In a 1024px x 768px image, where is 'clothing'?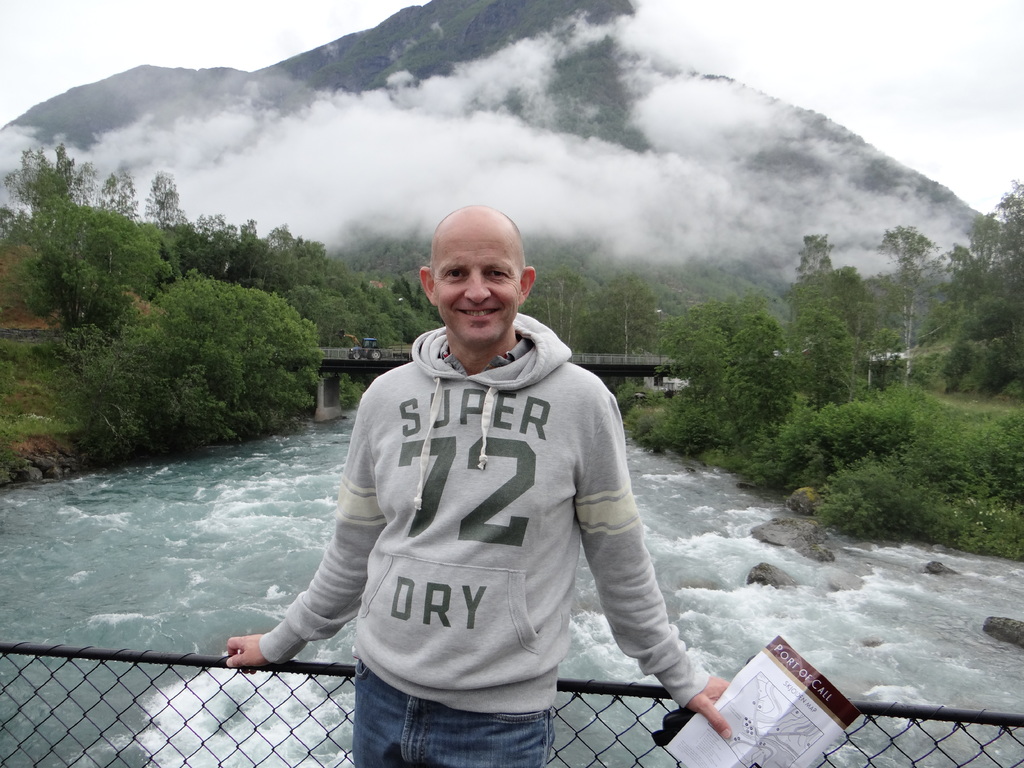
{"x1": 268, "y1": 302, "x2": 680, "y2": 735}.
